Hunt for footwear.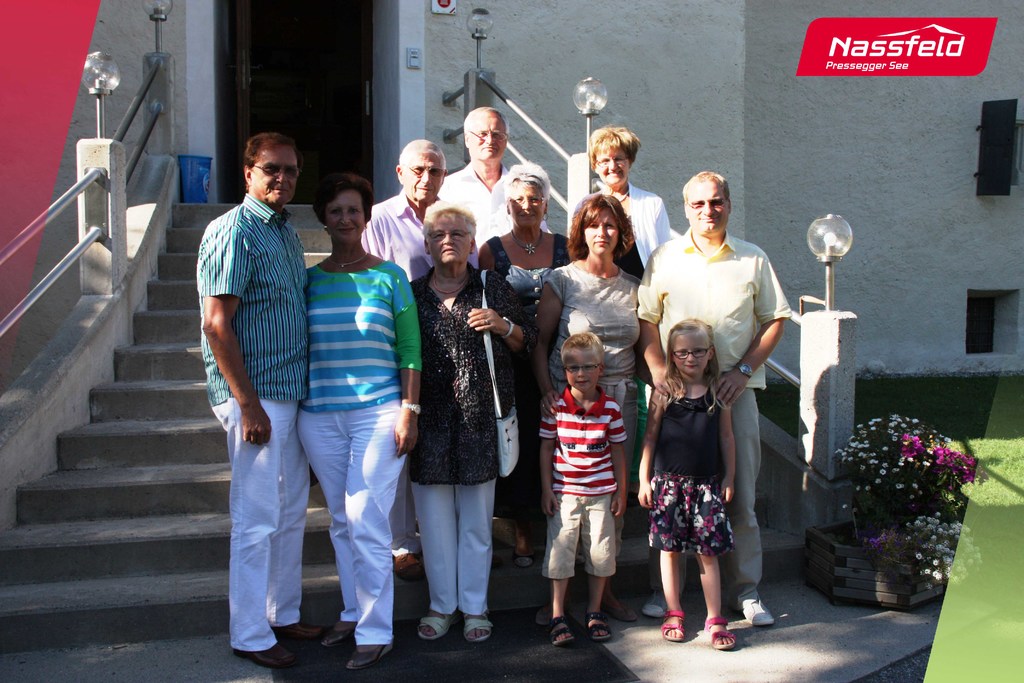
Hunted down at x1=738, y1=592, x2=775, y2=631.
